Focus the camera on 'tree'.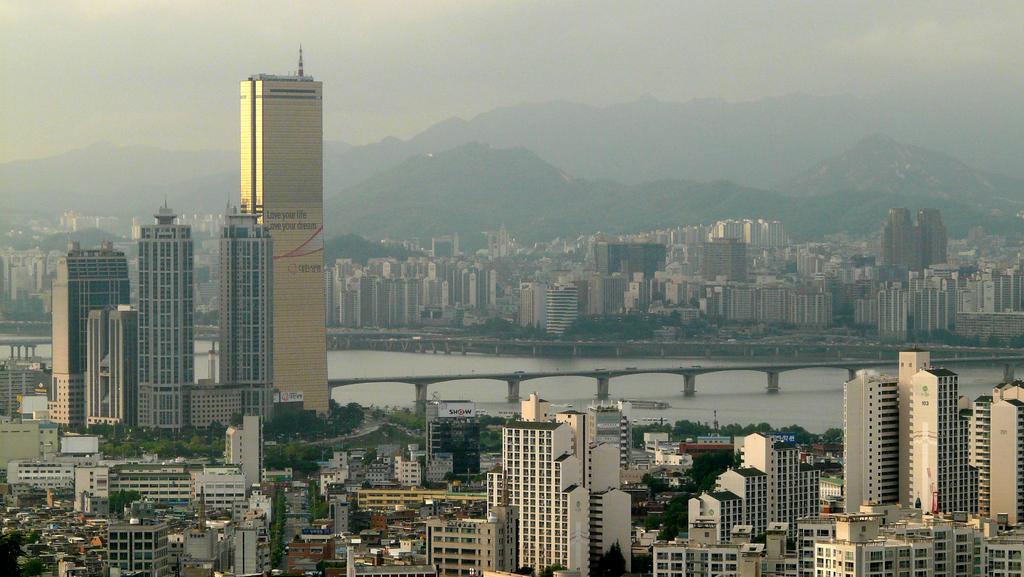
Focus region: 662:487:706:540.
